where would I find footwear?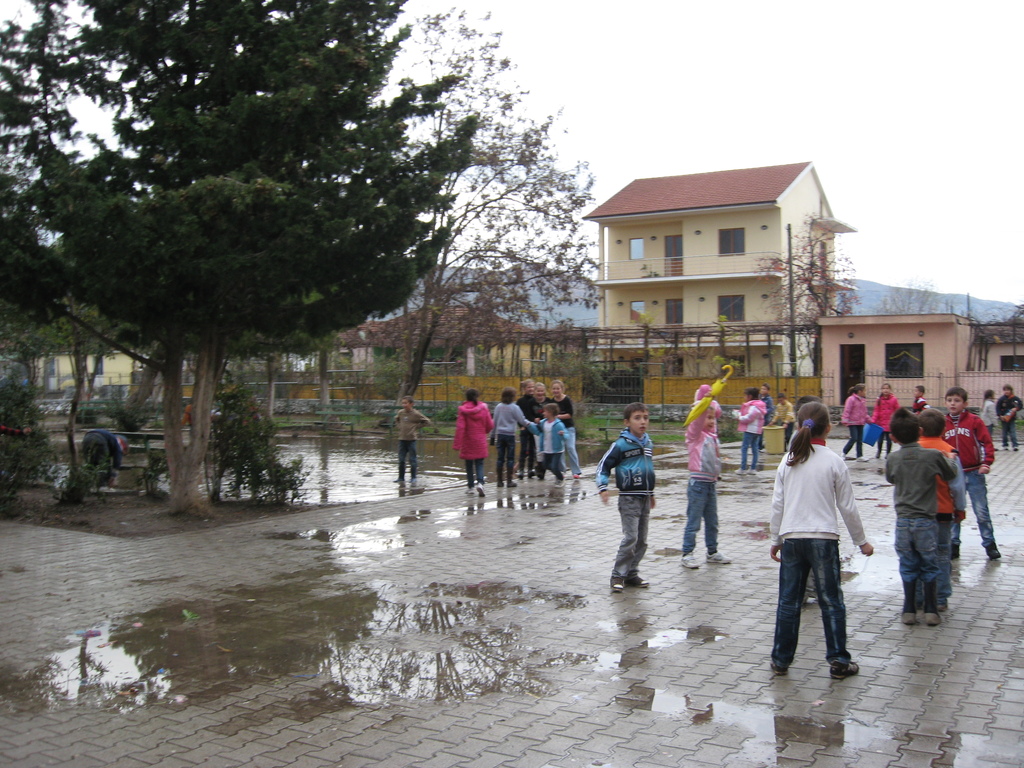
At [x1=828, y1=660, x2=869, y2=678].
